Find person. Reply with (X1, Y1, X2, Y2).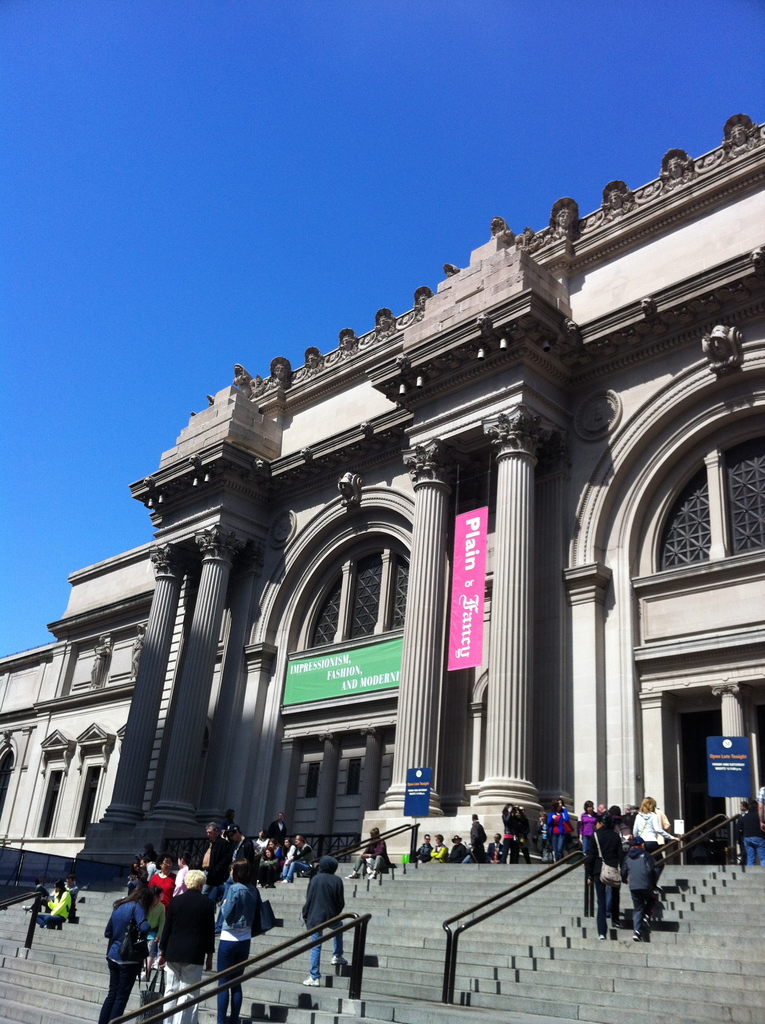
(536, 810, 555, 851).
